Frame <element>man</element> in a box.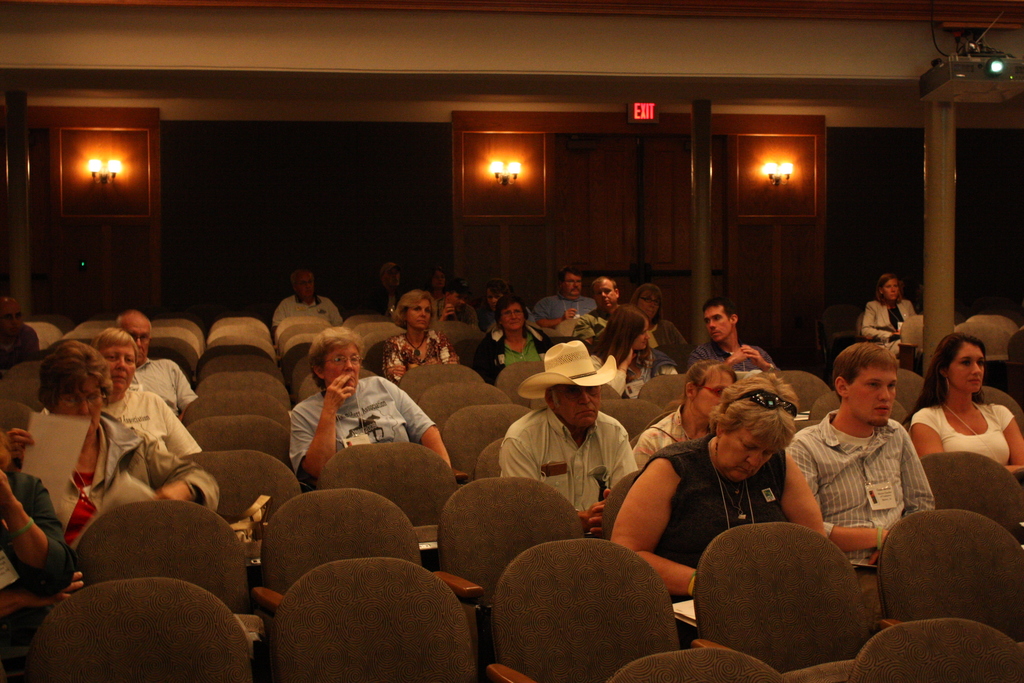
(269, 269, 344, 331).
